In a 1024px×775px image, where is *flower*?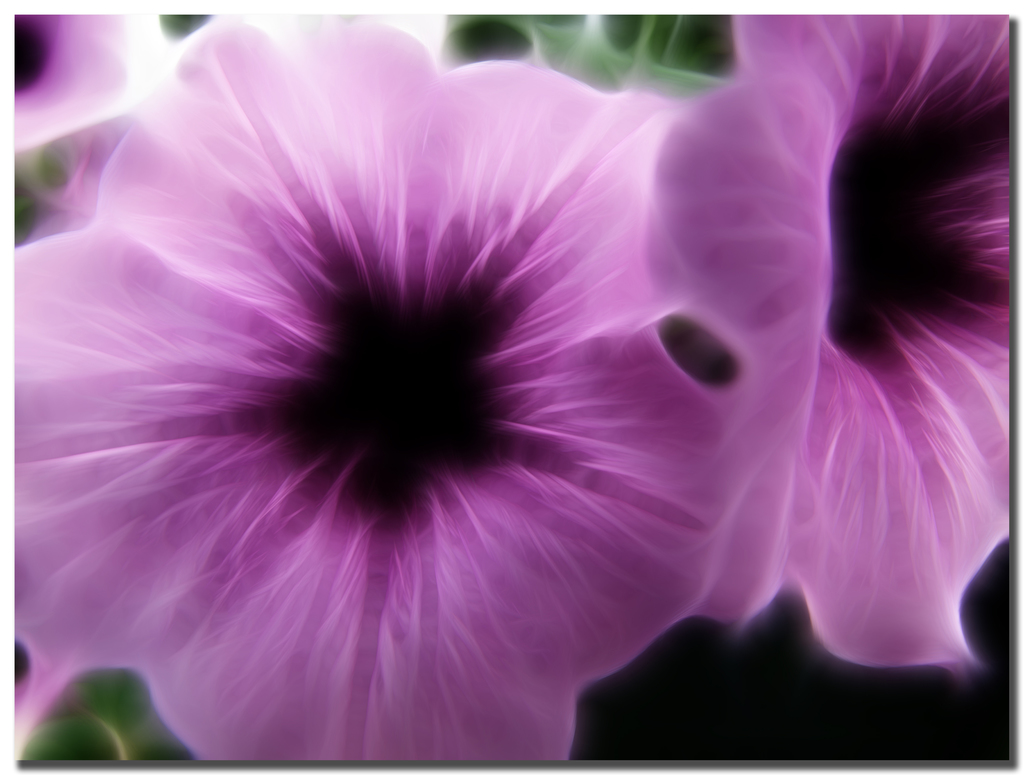
677 46 1020 671.
